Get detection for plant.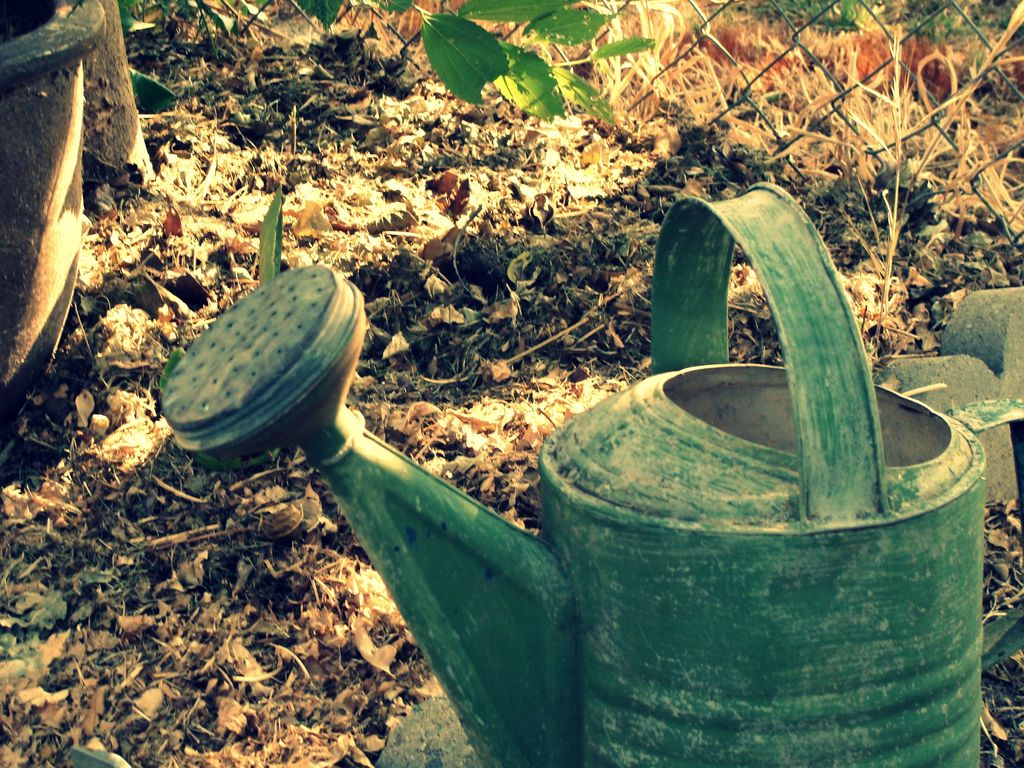
Detection: 758:0:862:35.
